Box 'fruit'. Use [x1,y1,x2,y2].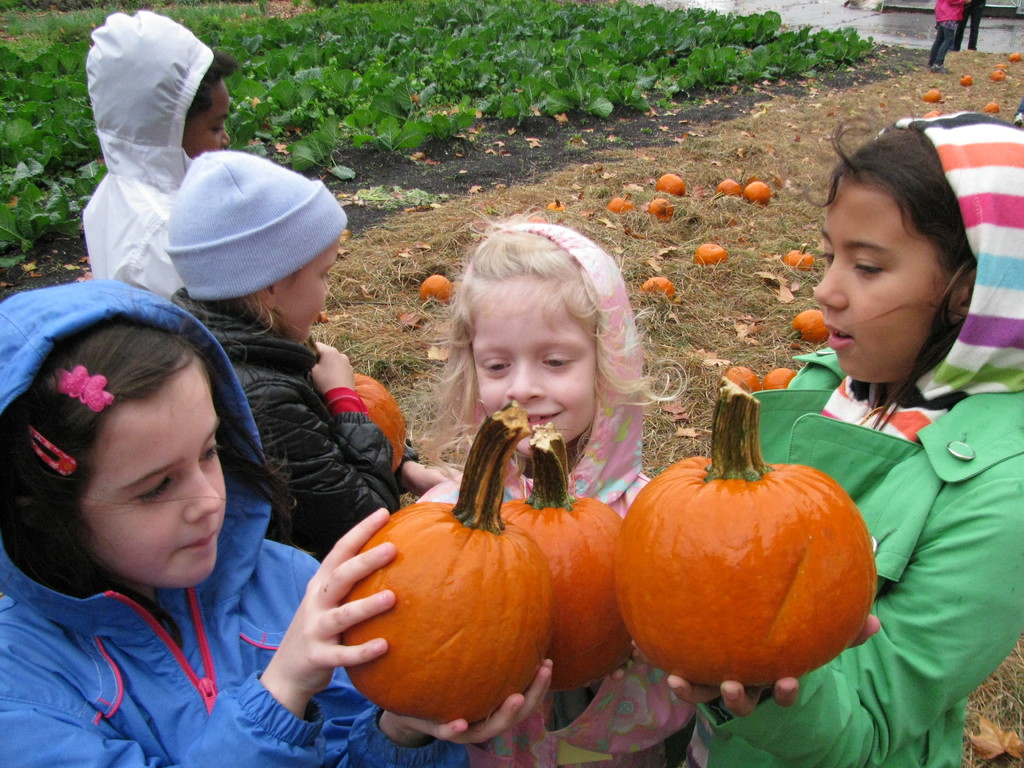
[605,193,624,217].
